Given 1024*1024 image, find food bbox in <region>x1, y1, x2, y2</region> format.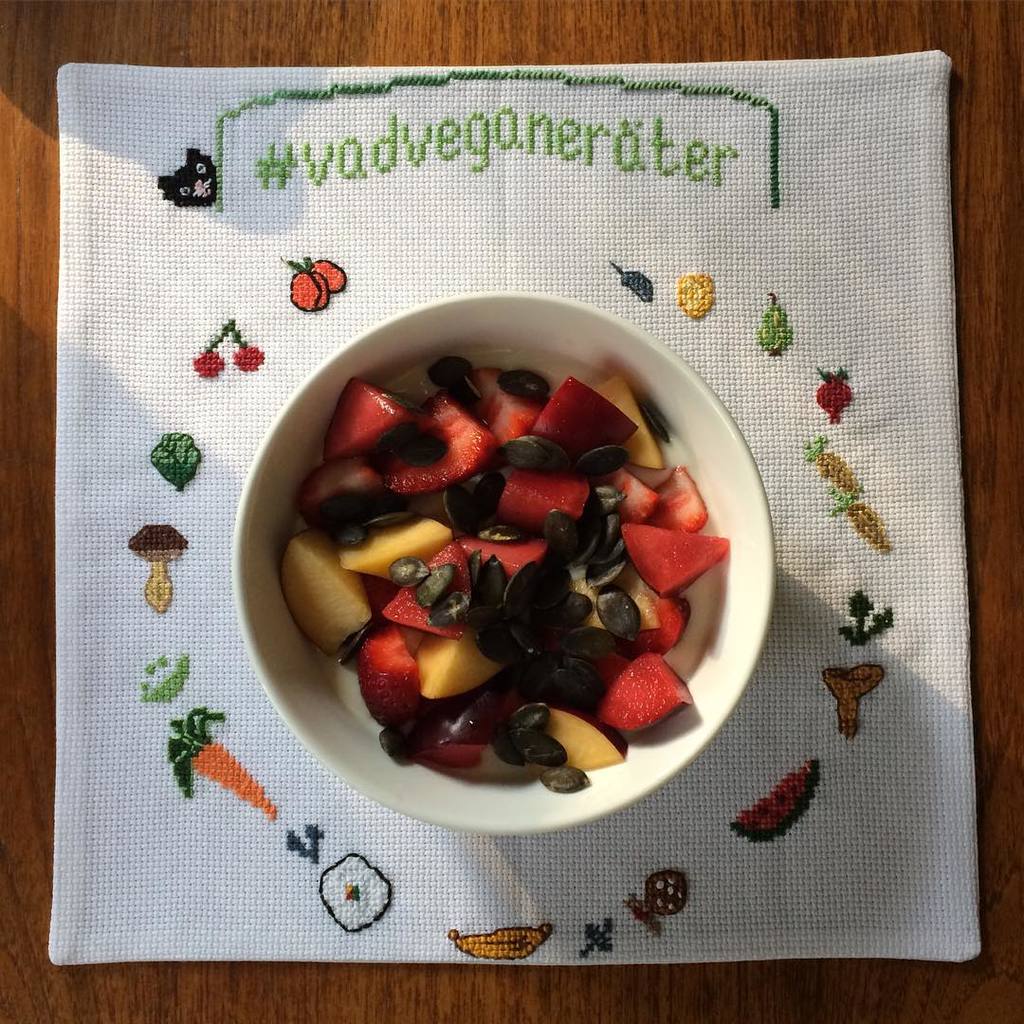
<region>832, 586, 892, 641</region>.
